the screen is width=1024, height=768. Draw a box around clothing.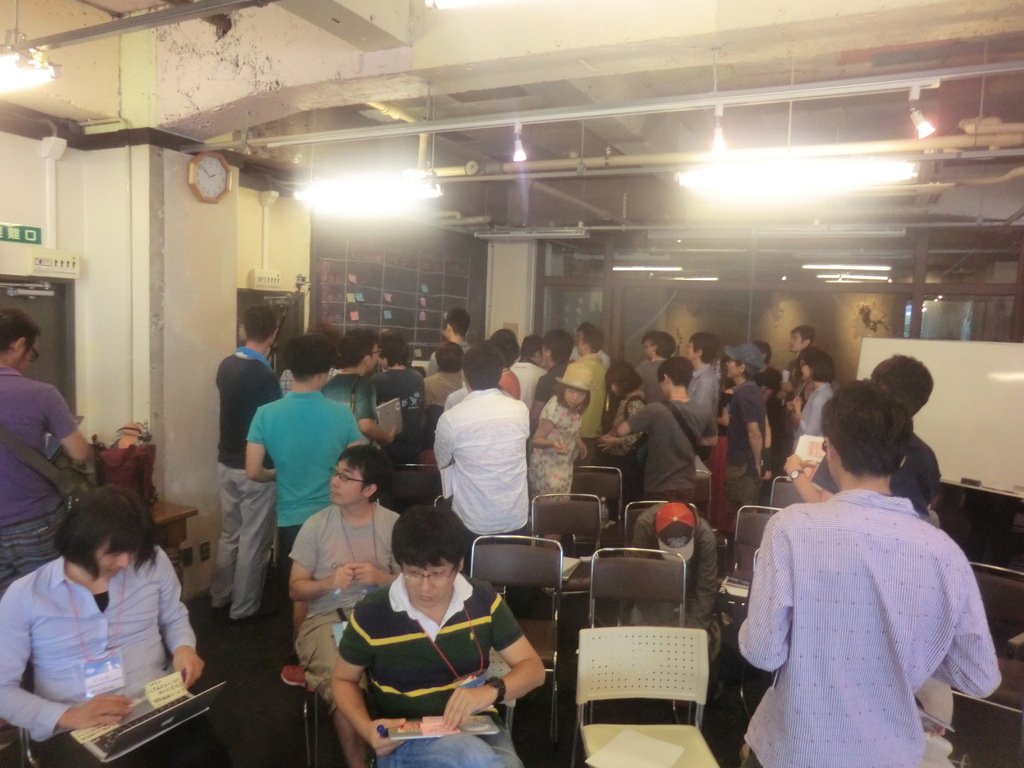
[x1=337, y1=543, x2=510, y2=756].
